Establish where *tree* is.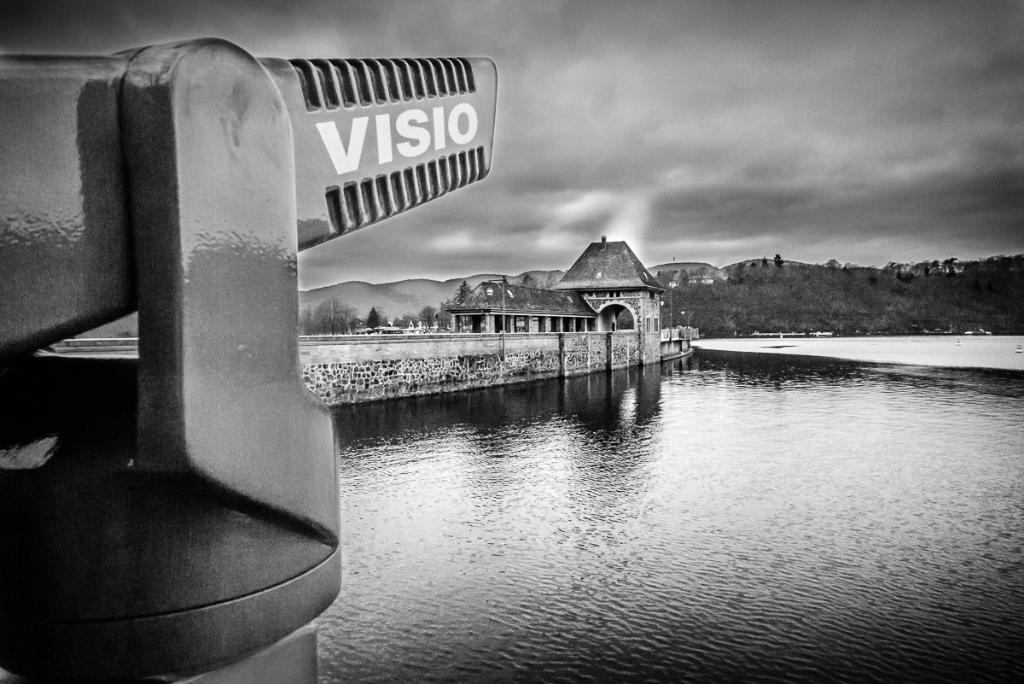
Established at crop(770, 251, 787, 270).
